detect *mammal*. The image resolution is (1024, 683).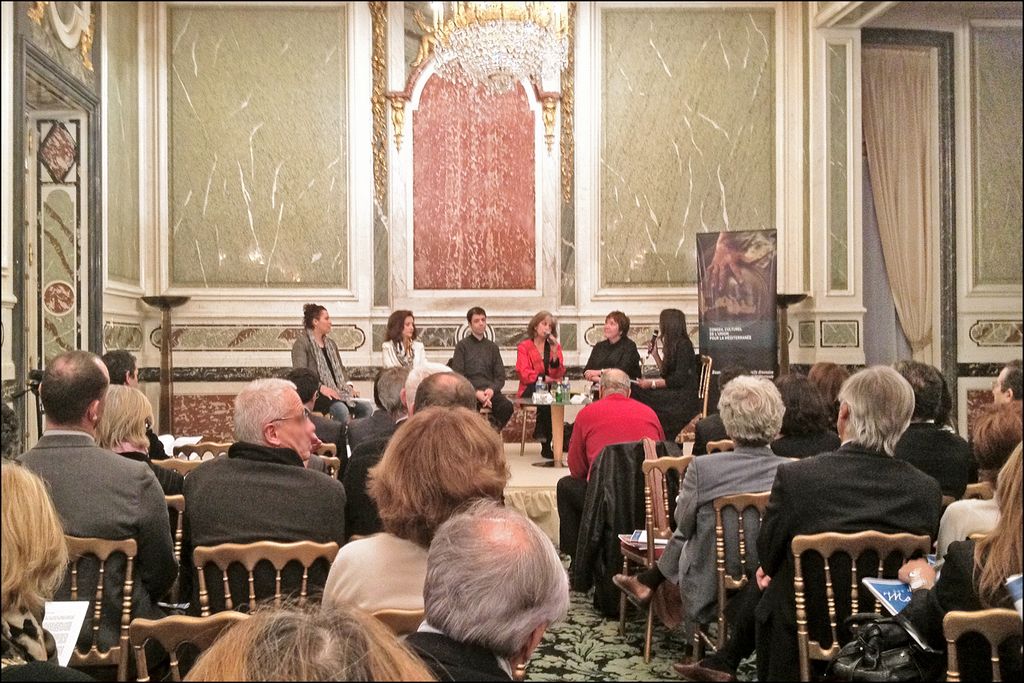
bbox=(13, 347, 181, 654).
